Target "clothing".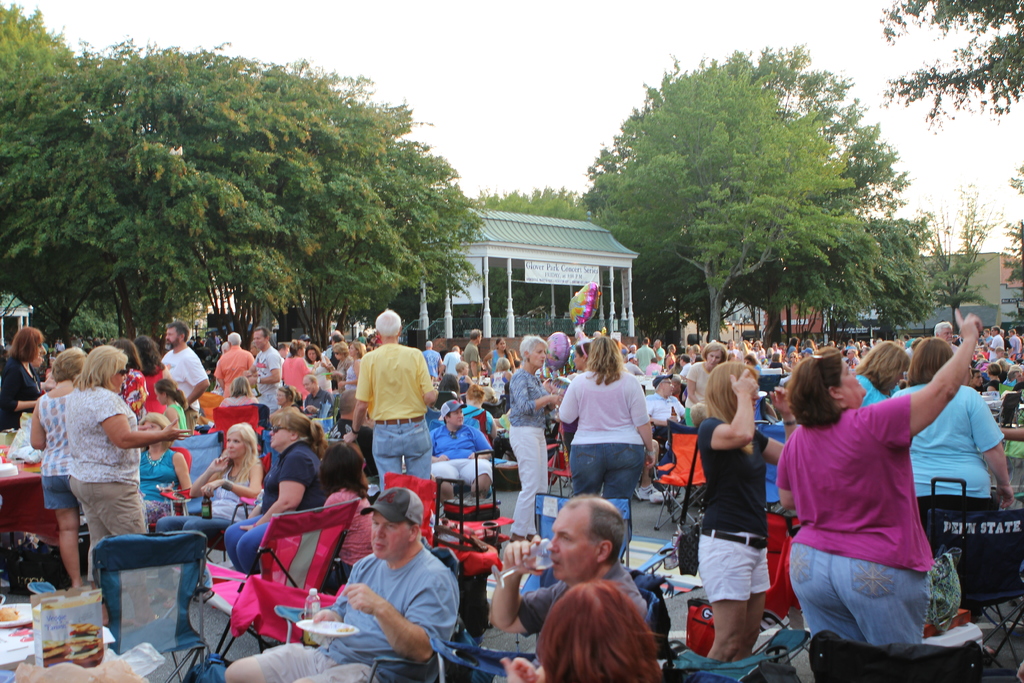
Target region: bbox=[248, 543, 458, 682].
